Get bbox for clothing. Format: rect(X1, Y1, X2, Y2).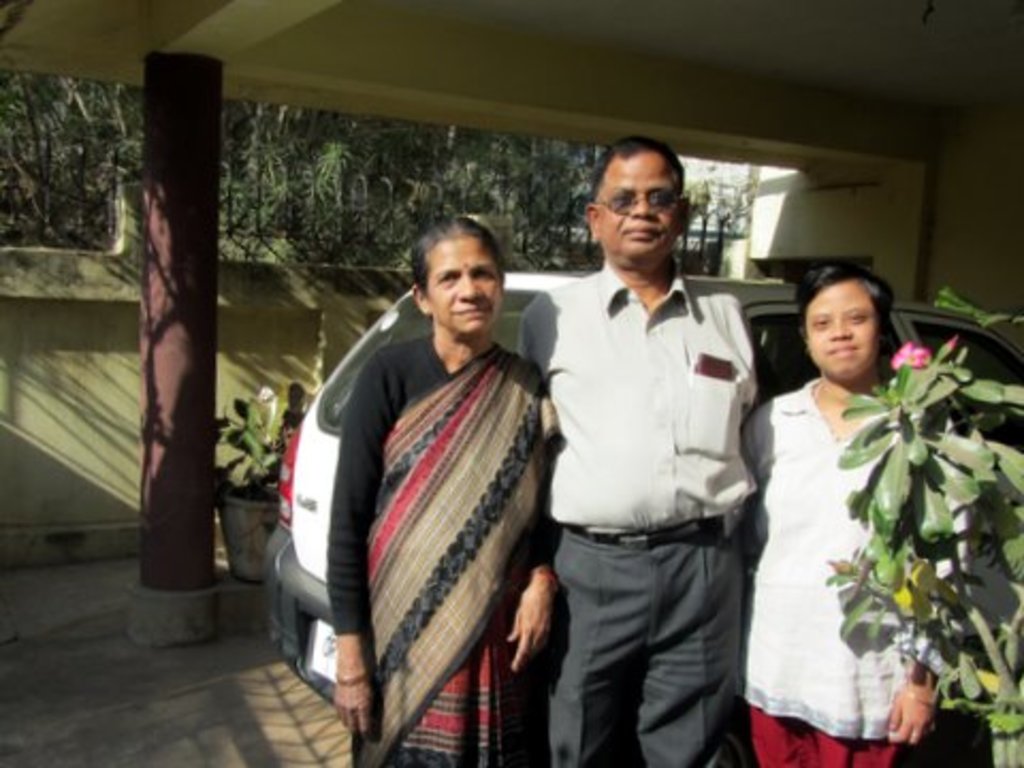
rect(324, 333, 561, 766).
